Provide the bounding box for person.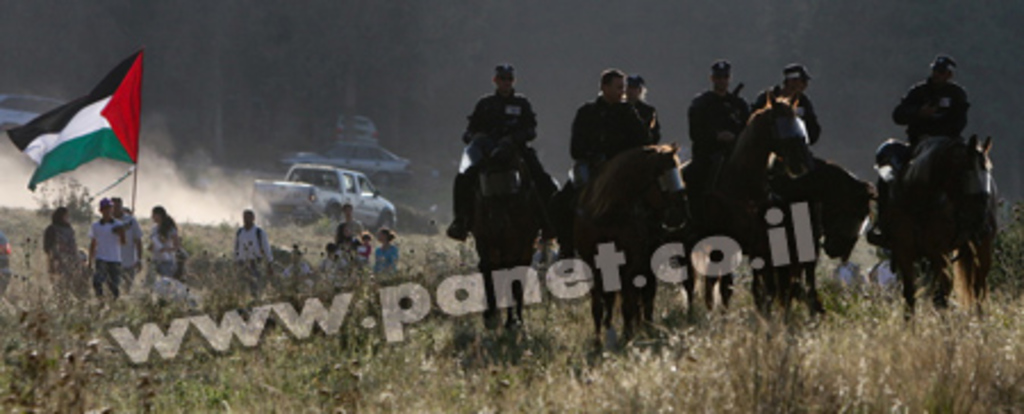
332 202 364 237.
